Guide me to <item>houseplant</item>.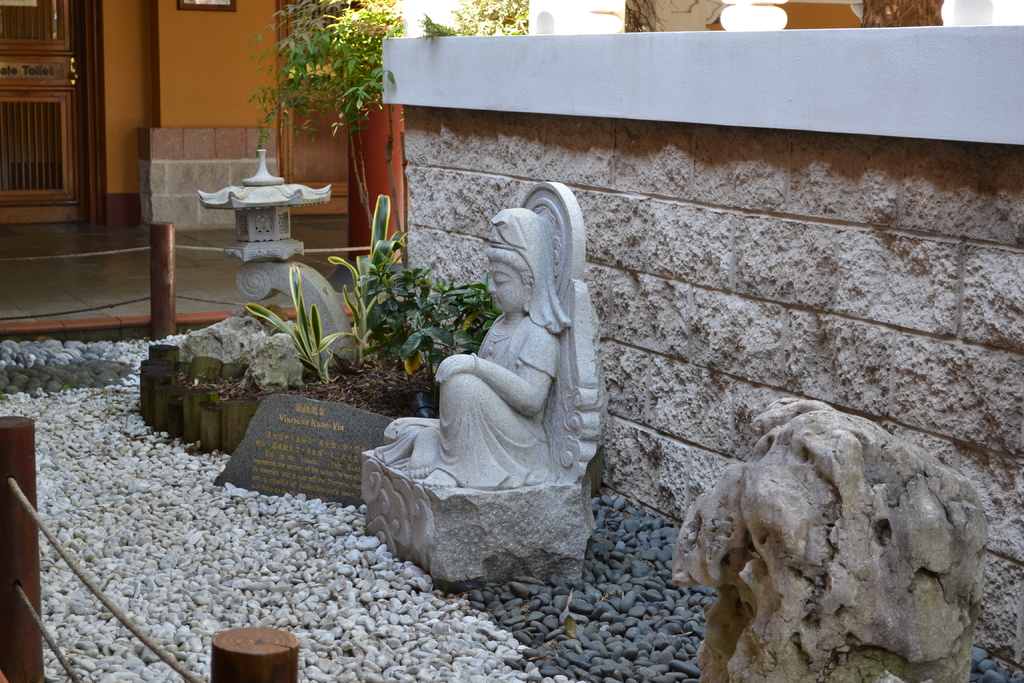
Guidance: [left=244, top=4, right=417, bottom=234].
